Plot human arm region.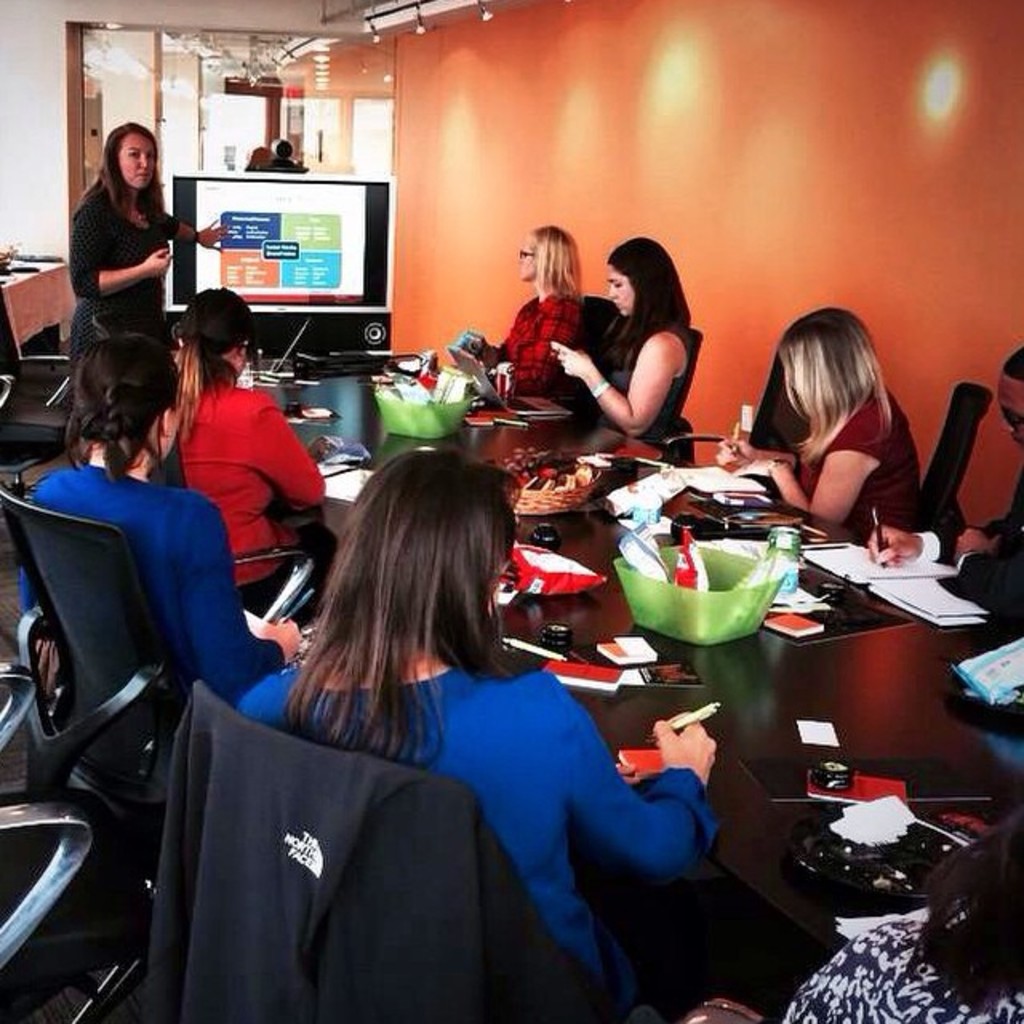
Plotted at locate(184, 501, 317, 710).
